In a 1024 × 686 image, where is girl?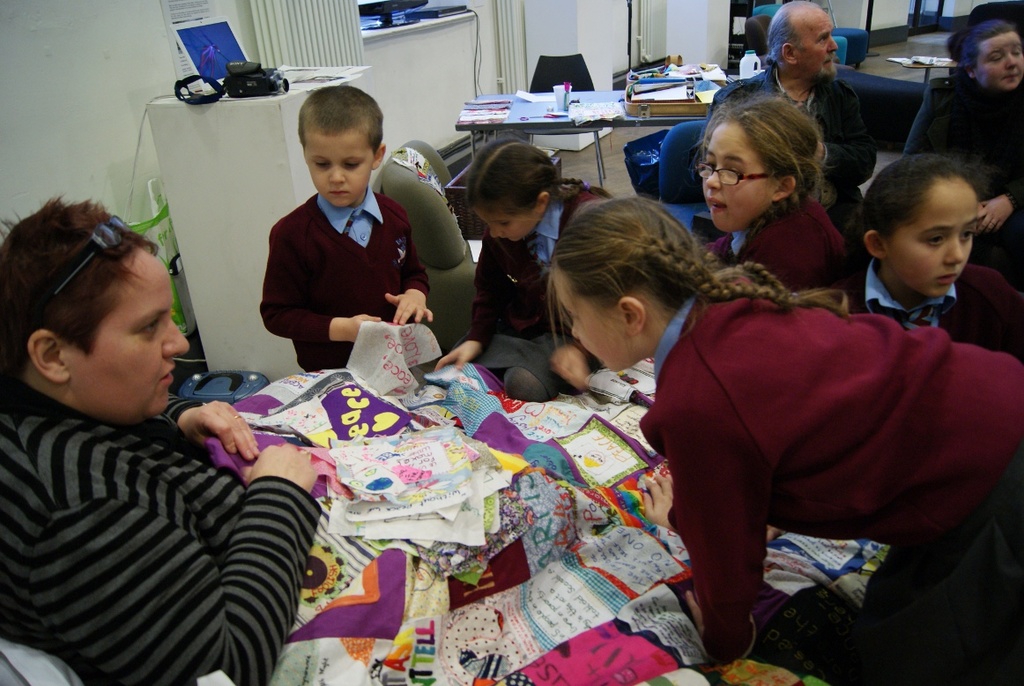
x1=822 y1=151 x2=1023 y2=359.
